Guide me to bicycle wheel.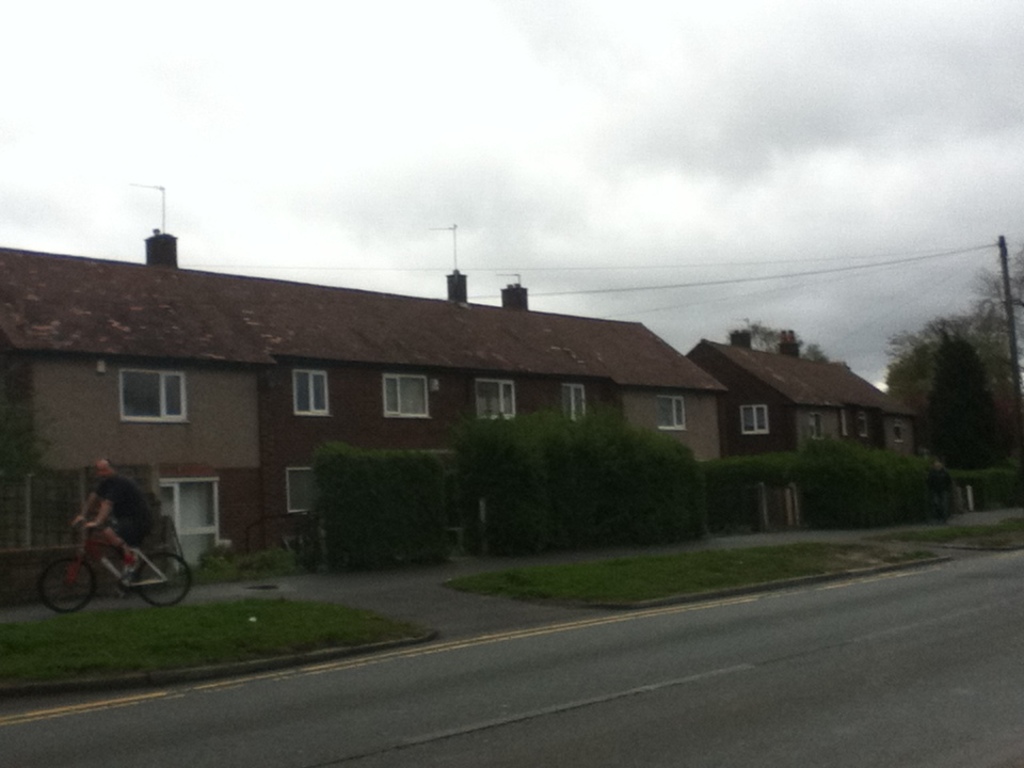
Guidance: region(134, 549, 192, 607).
